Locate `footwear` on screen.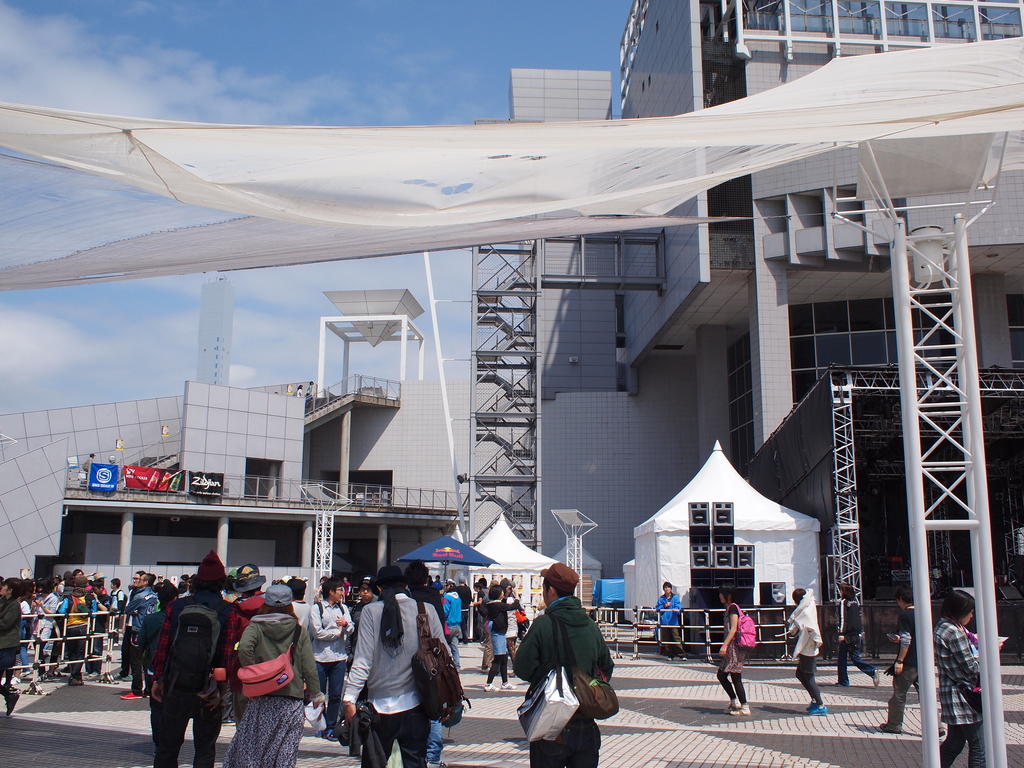
On screen at (937, 724, 947, 737).
